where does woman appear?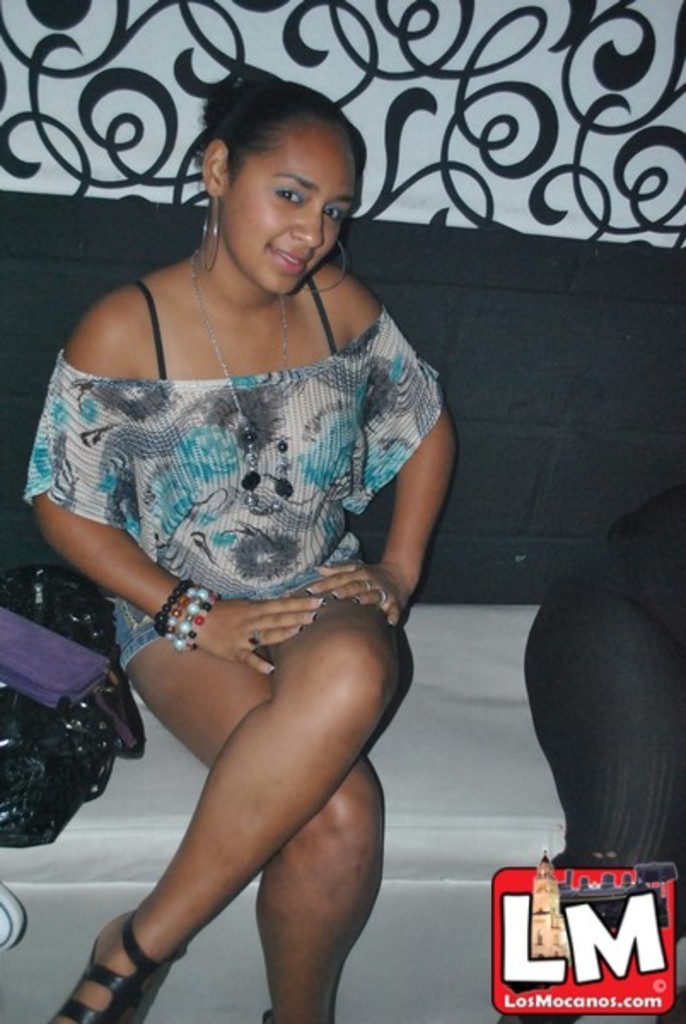
Appears at x1=29, y1=65, x2=486, y2=1023.
